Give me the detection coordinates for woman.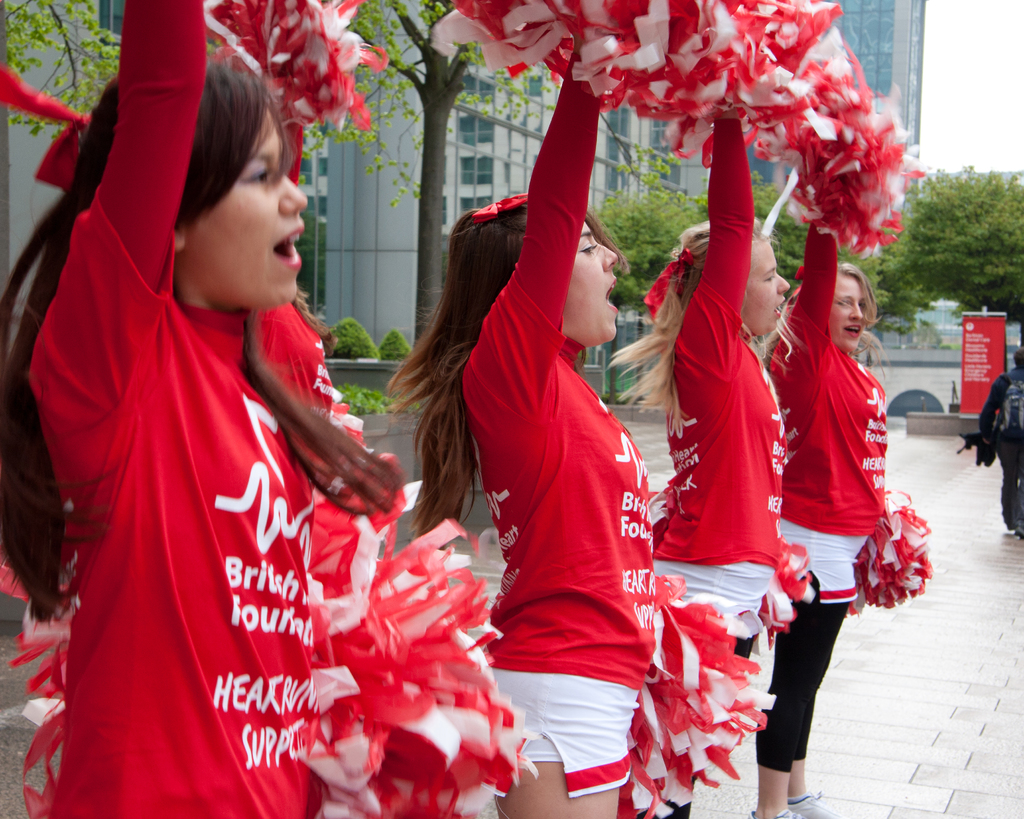
(756, 221, 899, 818).
